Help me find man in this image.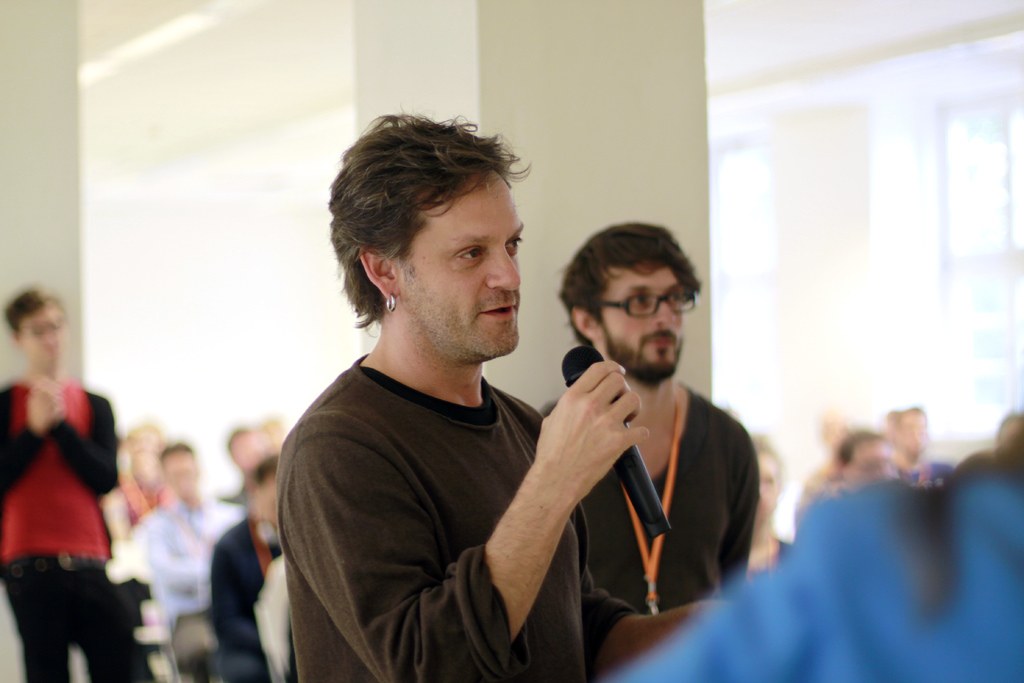
Found it: left=131, top=443, right=246, bottom=682.
